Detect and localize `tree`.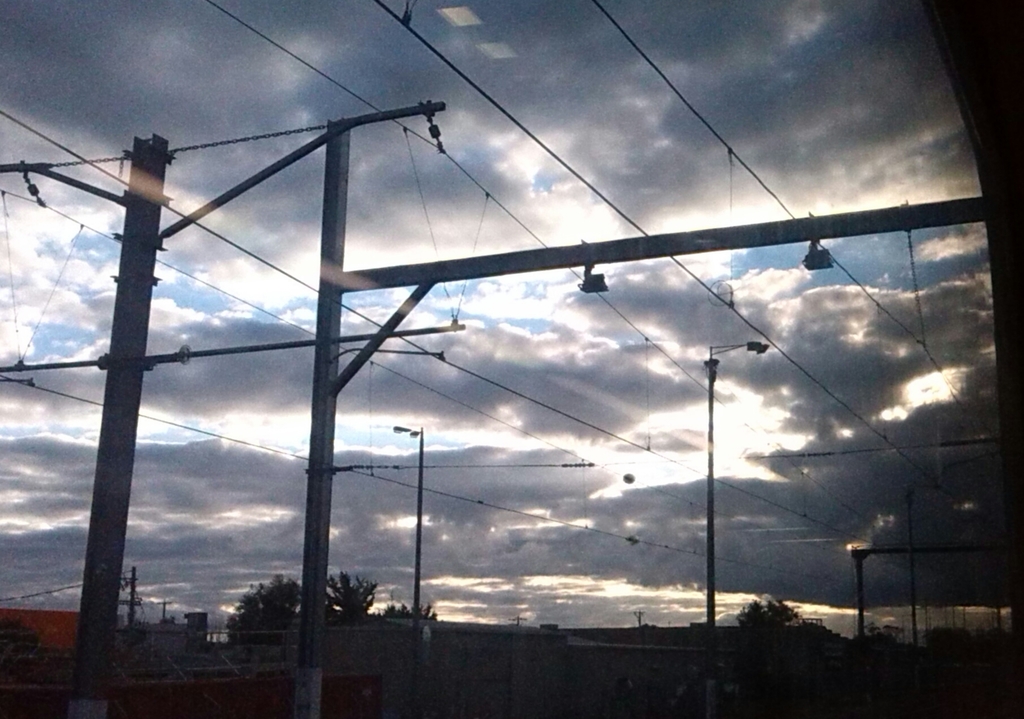
Localized at <region>222, 577, 303, 641</region>.
